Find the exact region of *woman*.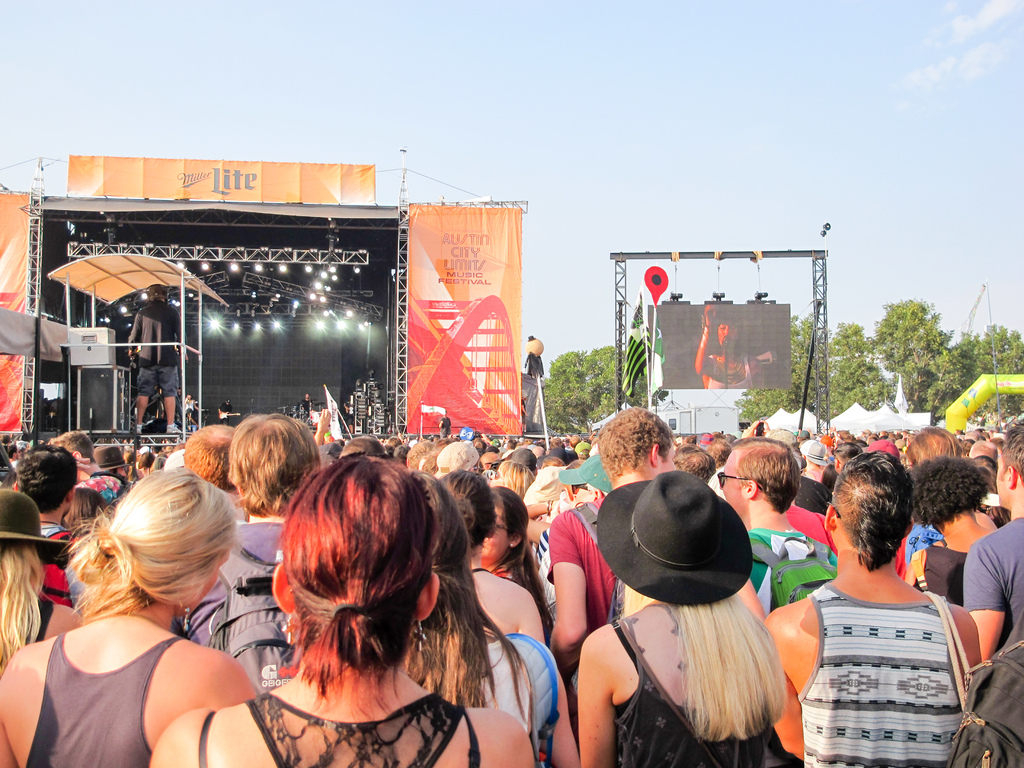
Exact region: (x1=146, y1=452, x2=538, y2=767).
